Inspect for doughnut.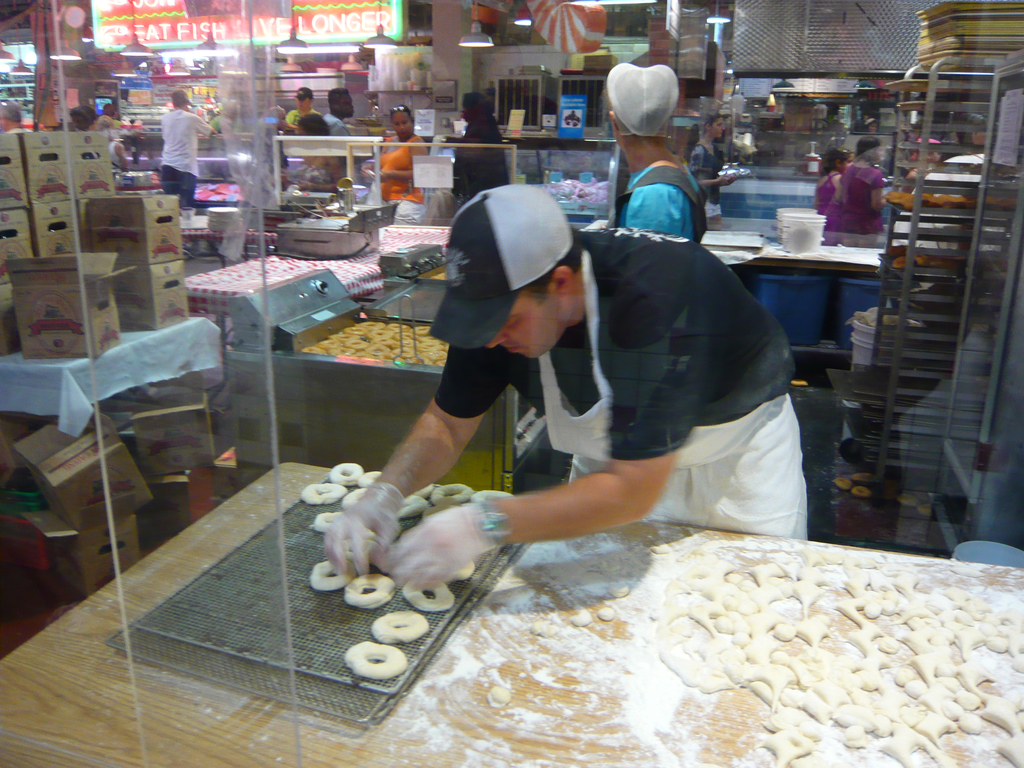
Inspection: box=[406, 579, 453, 611].
